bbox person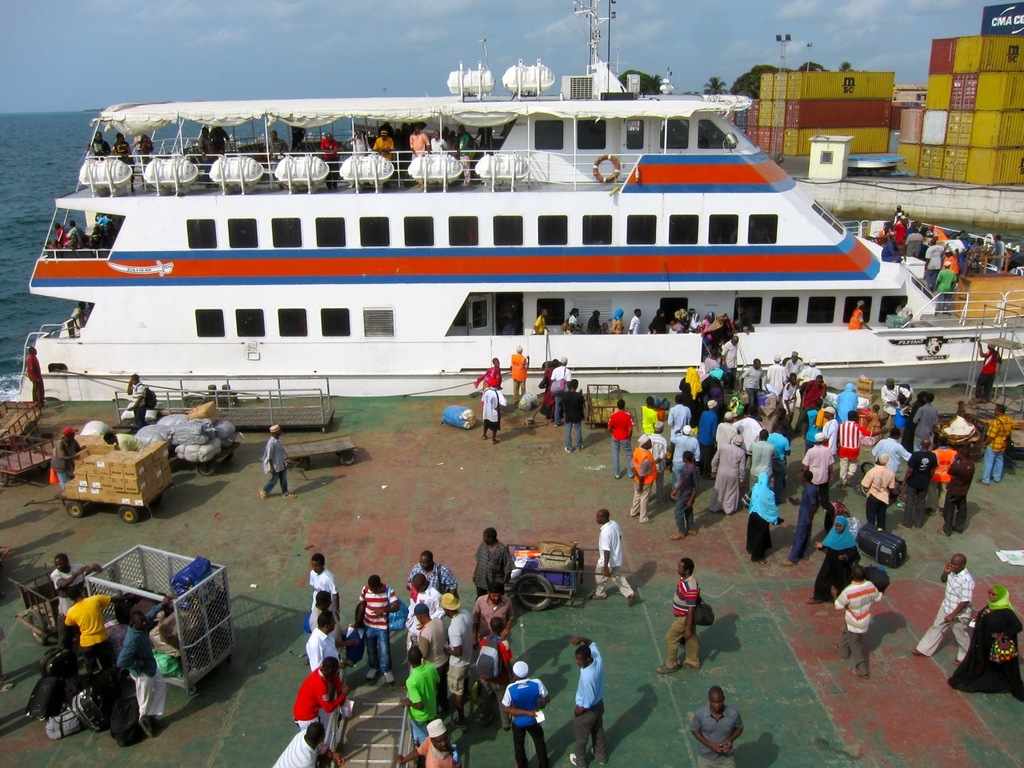
rect(538, 356, 562, 420)
